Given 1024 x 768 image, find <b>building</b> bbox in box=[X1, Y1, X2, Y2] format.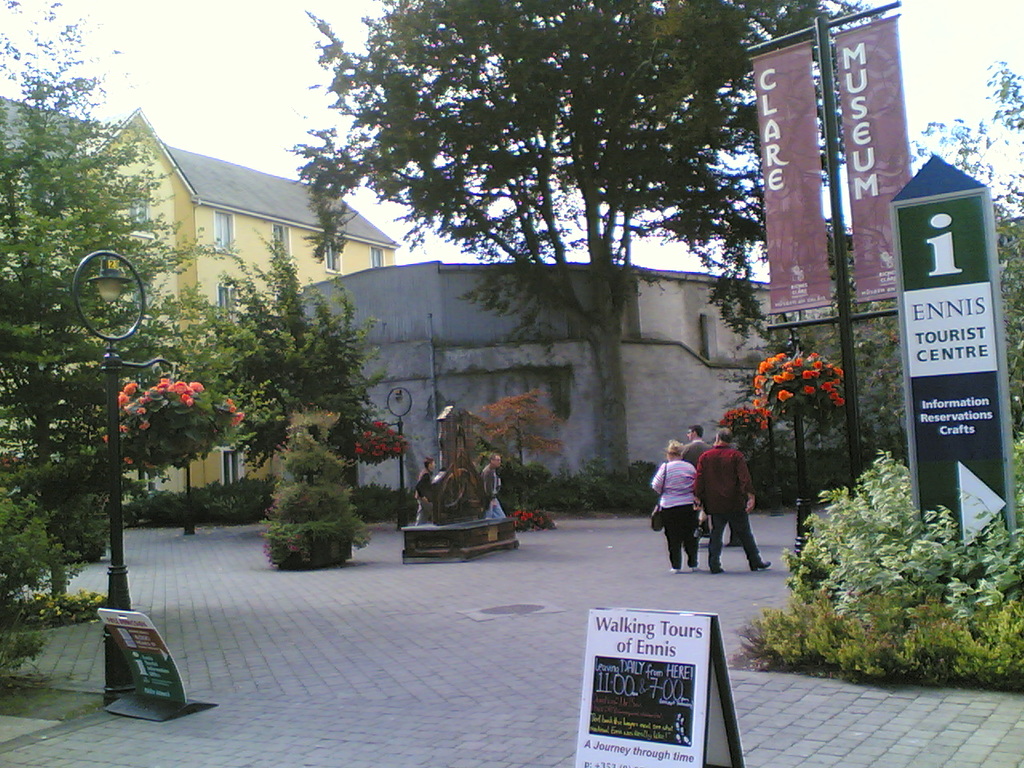
box=[294, 258, 825, 512].
